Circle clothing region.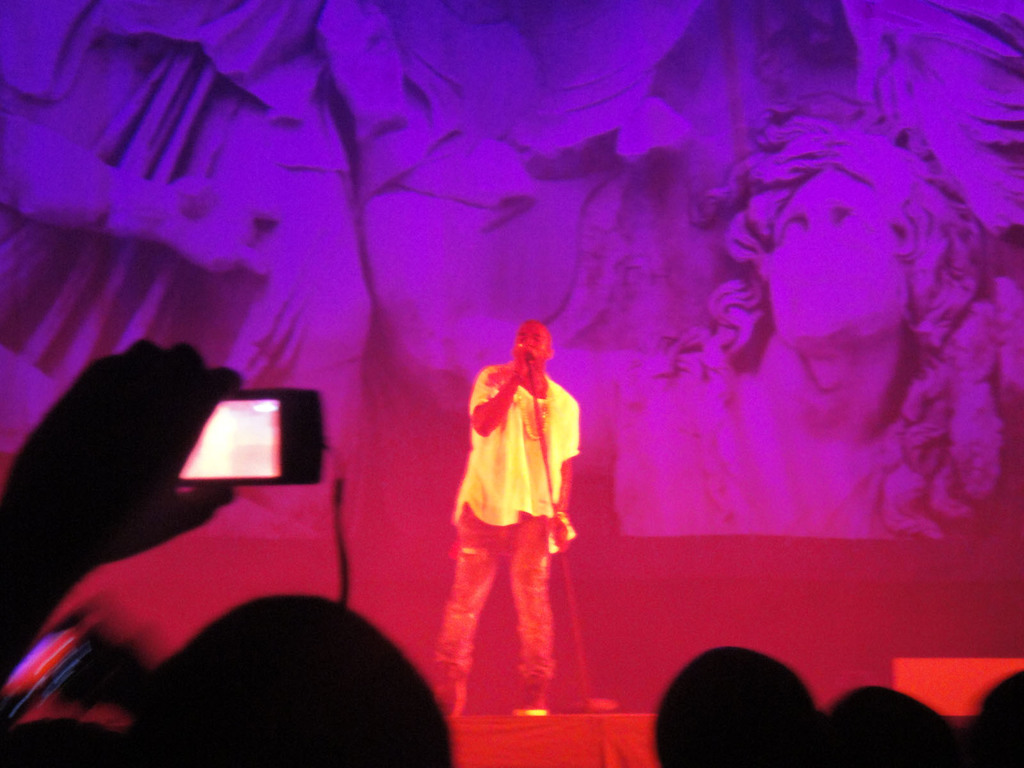
Region: crop(452, 355, 577, 656).
